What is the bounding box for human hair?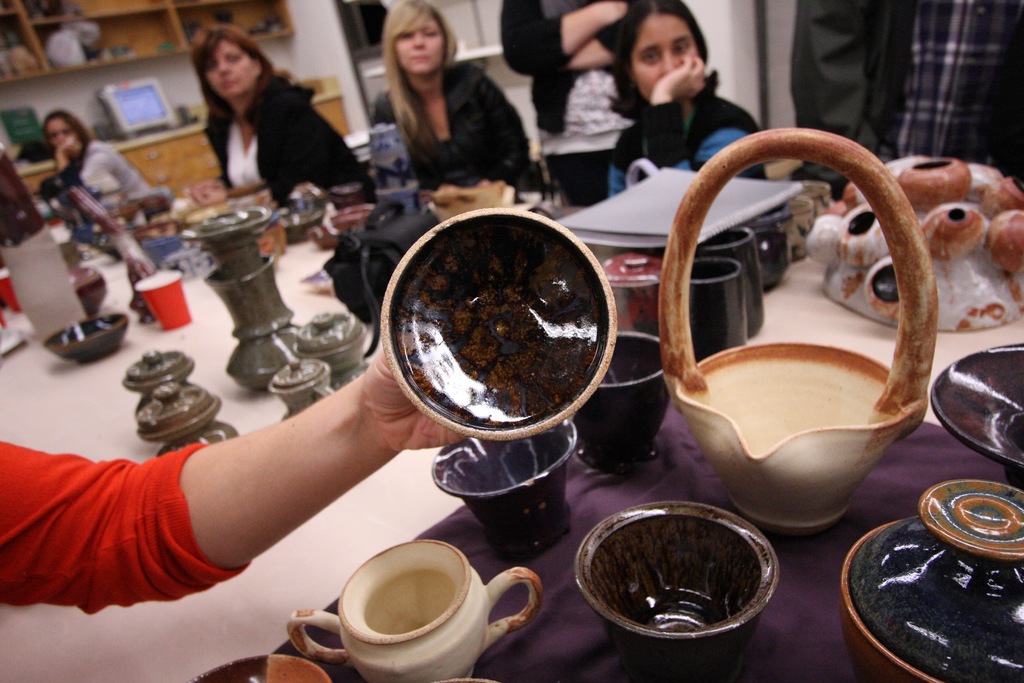
bbox=[189, 14, 273, 136].
